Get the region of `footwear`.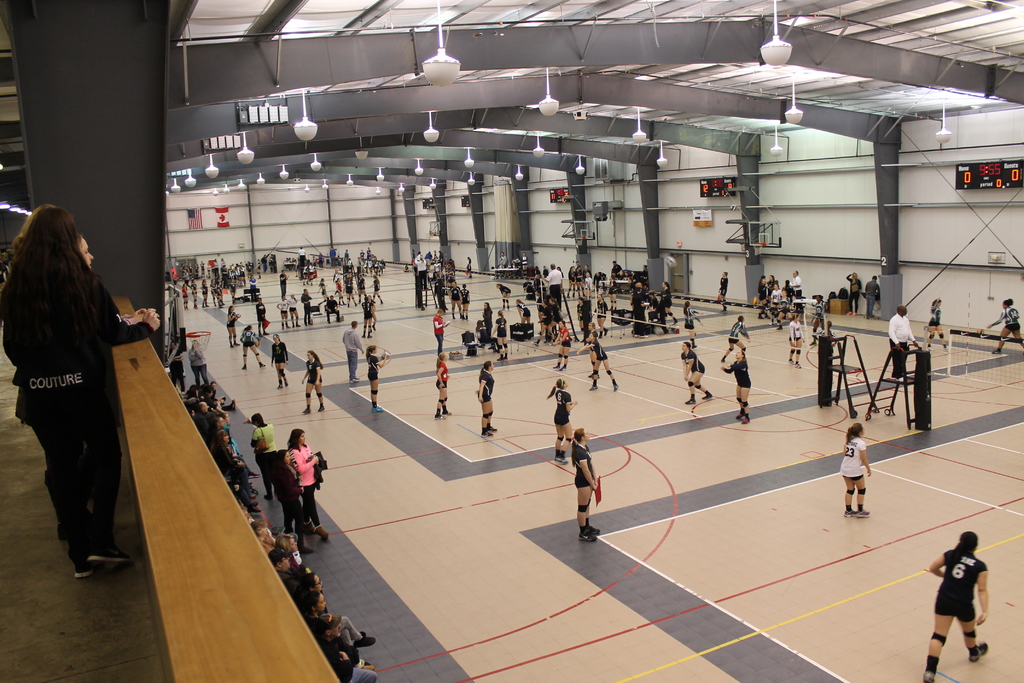
[x1=972, y1=637, x2=984, y2=663].
